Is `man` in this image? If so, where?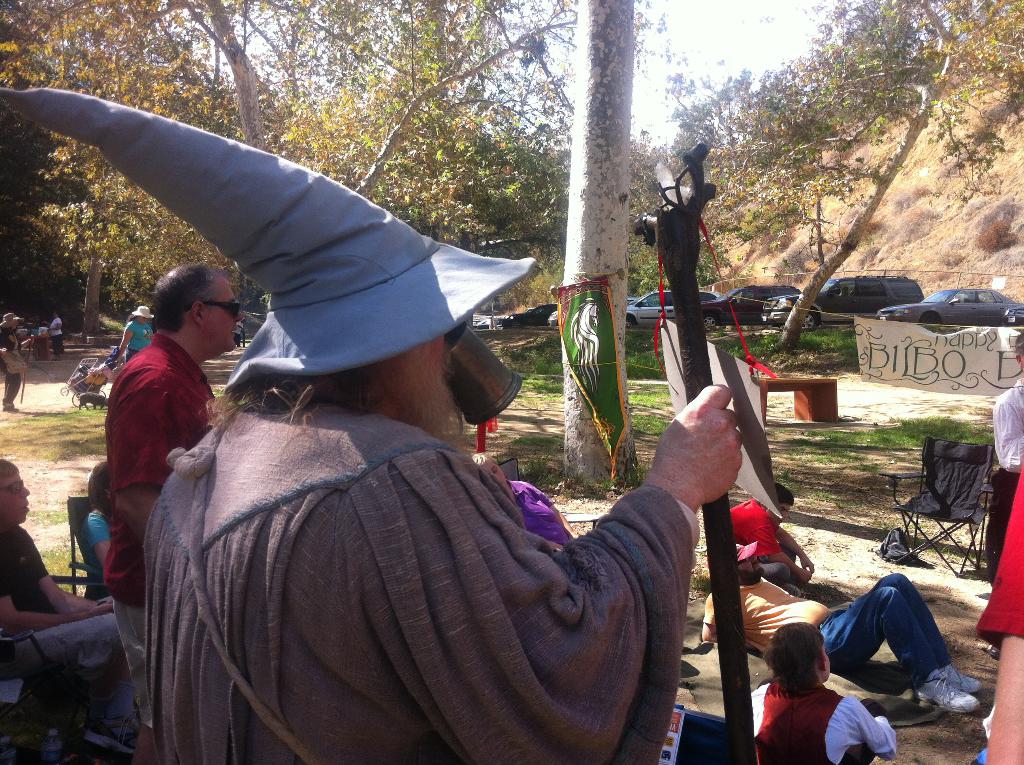
Yes, at (88,148,765,764).
